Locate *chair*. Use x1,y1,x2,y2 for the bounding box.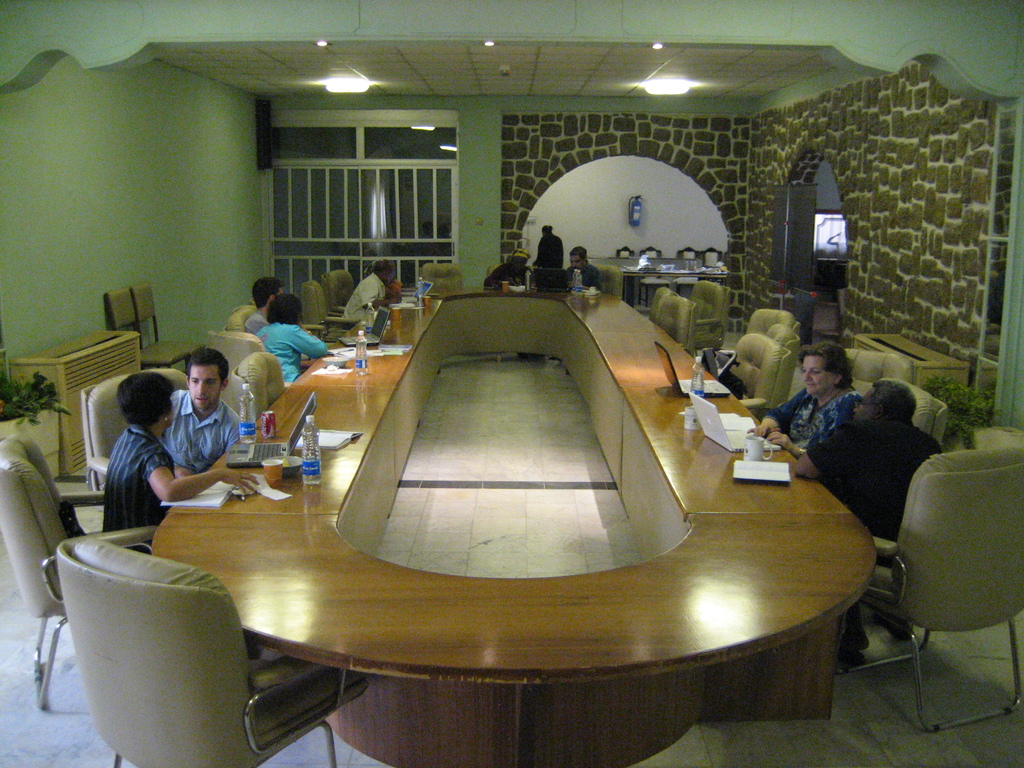
206,333,271,362.
